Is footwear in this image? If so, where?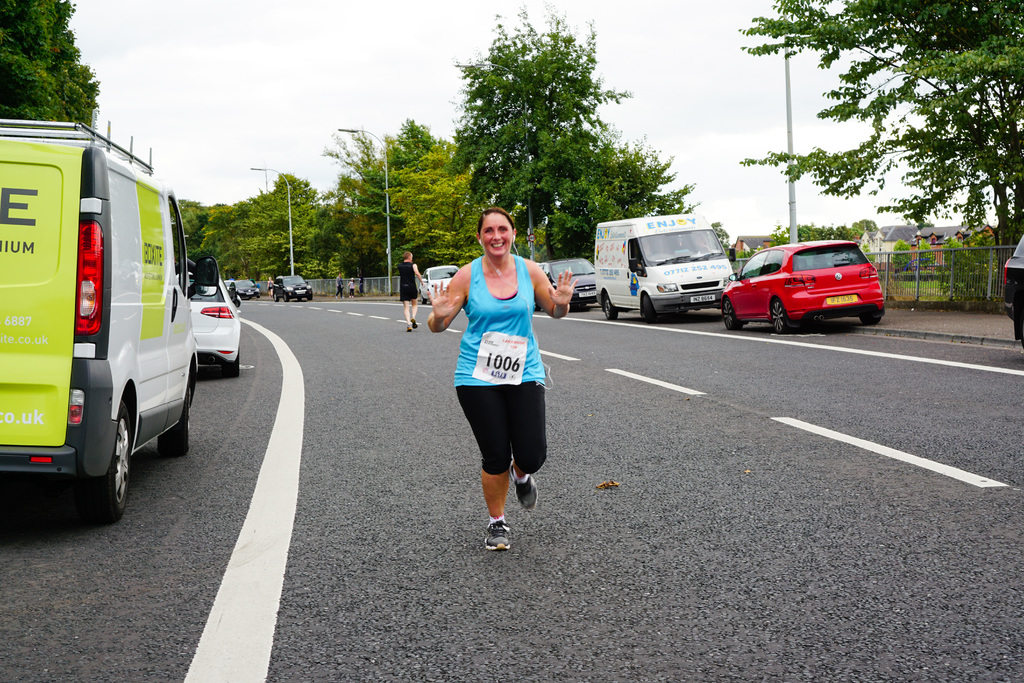
Yes, at bbox=(472, 477, 529, 551).
